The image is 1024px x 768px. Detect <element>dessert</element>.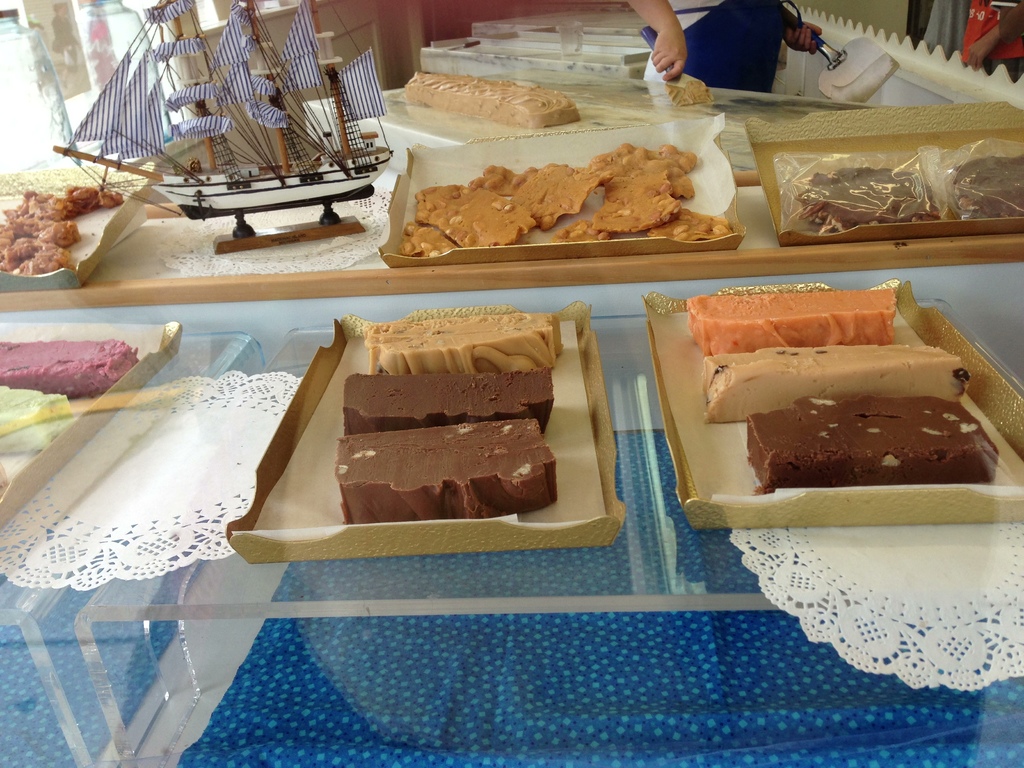
Detection: detection(408, 62, 584, 128).
